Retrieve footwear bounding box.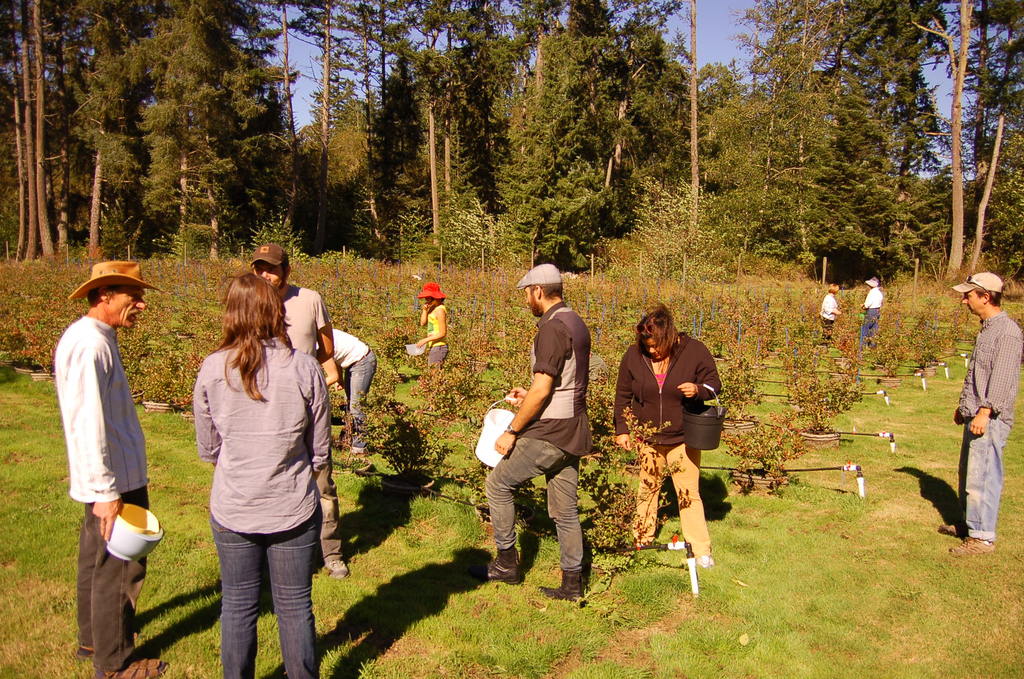
Bounding box: rect(471, 544, 525, 585).
